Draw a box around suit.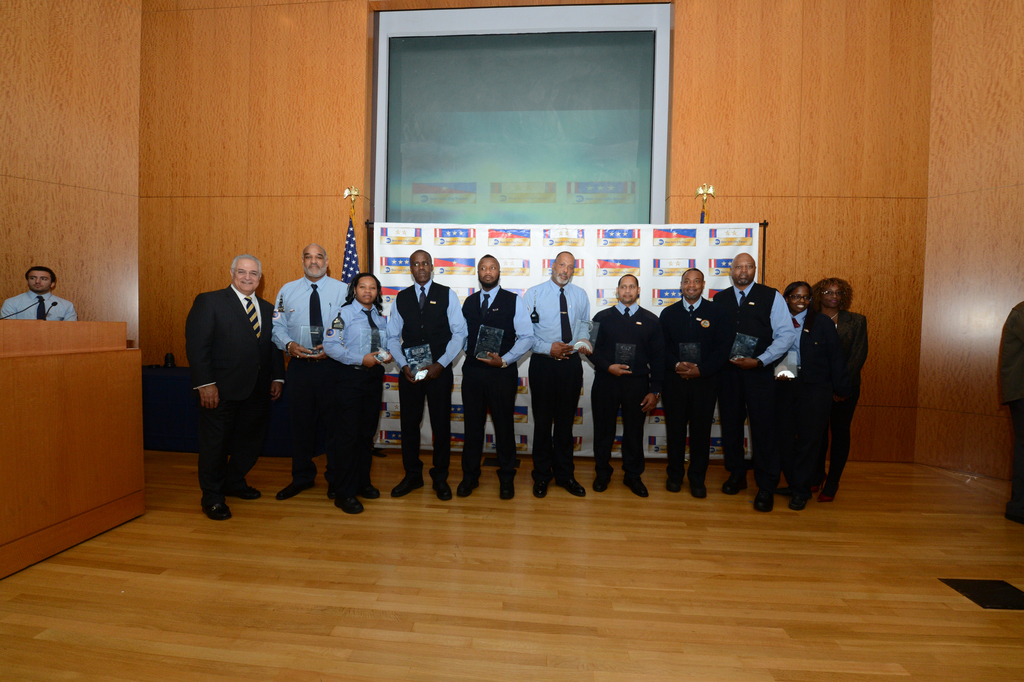
(x1=176, y1=249, x2=278, y2=517).
